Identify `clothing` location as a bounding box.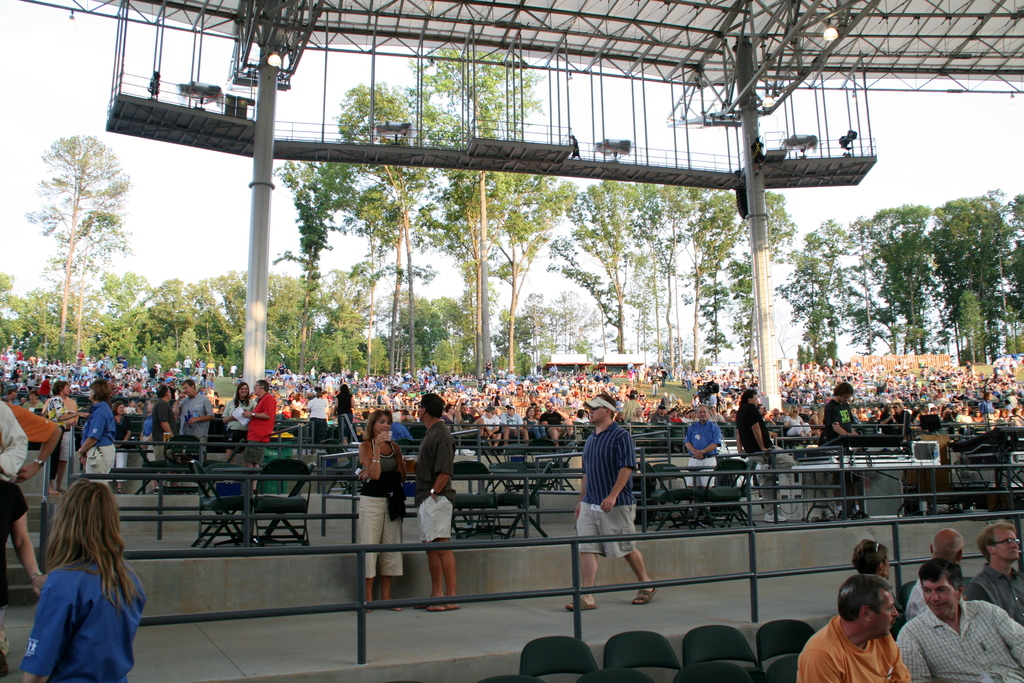
bbox=(0, 404, 24, 526).
